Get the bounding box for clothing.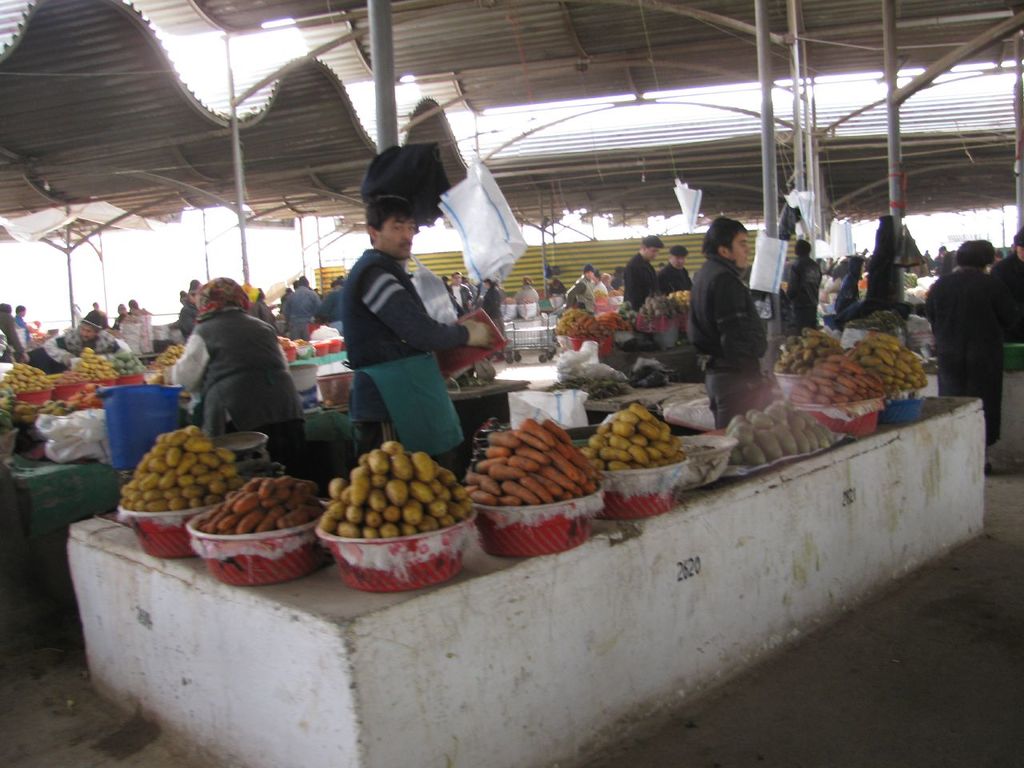
693/246/775/426.
